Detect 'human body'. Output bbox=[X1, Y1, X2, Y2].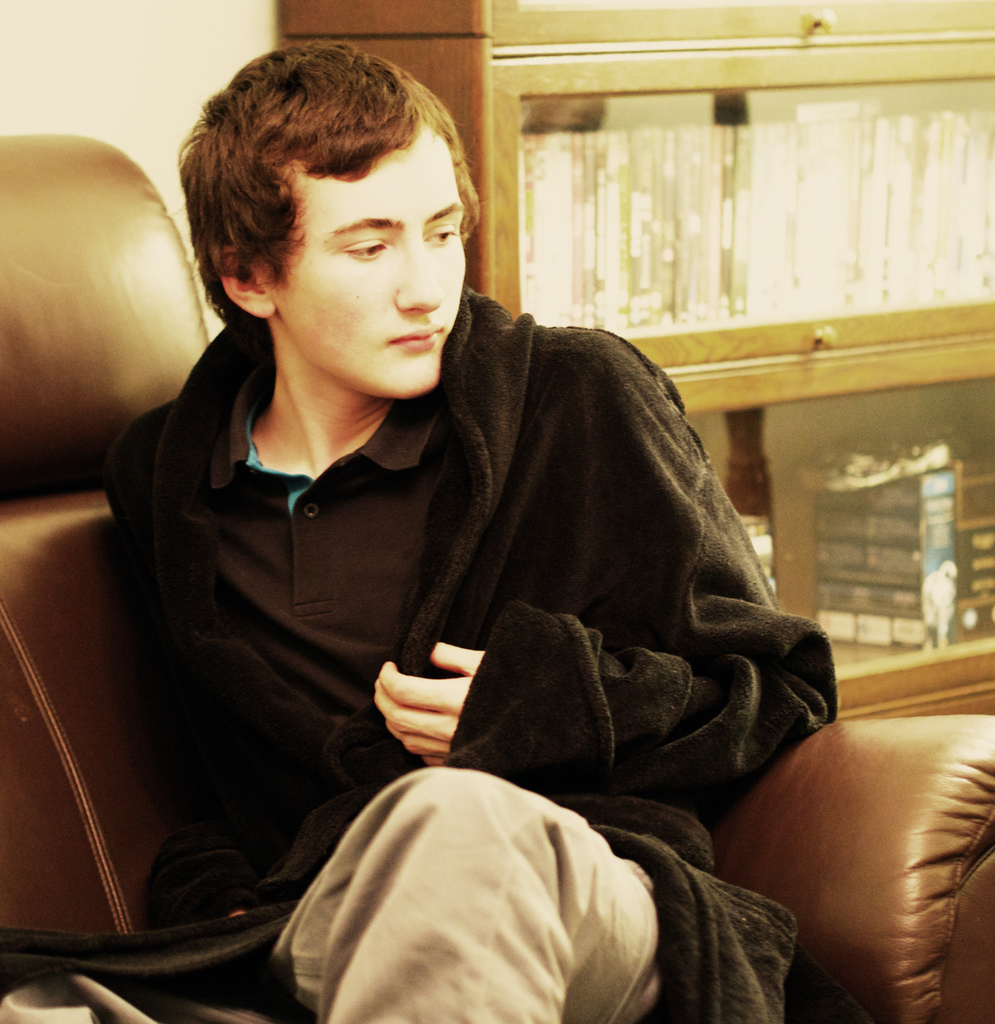
bbox=[53, 86, 821, 998].
